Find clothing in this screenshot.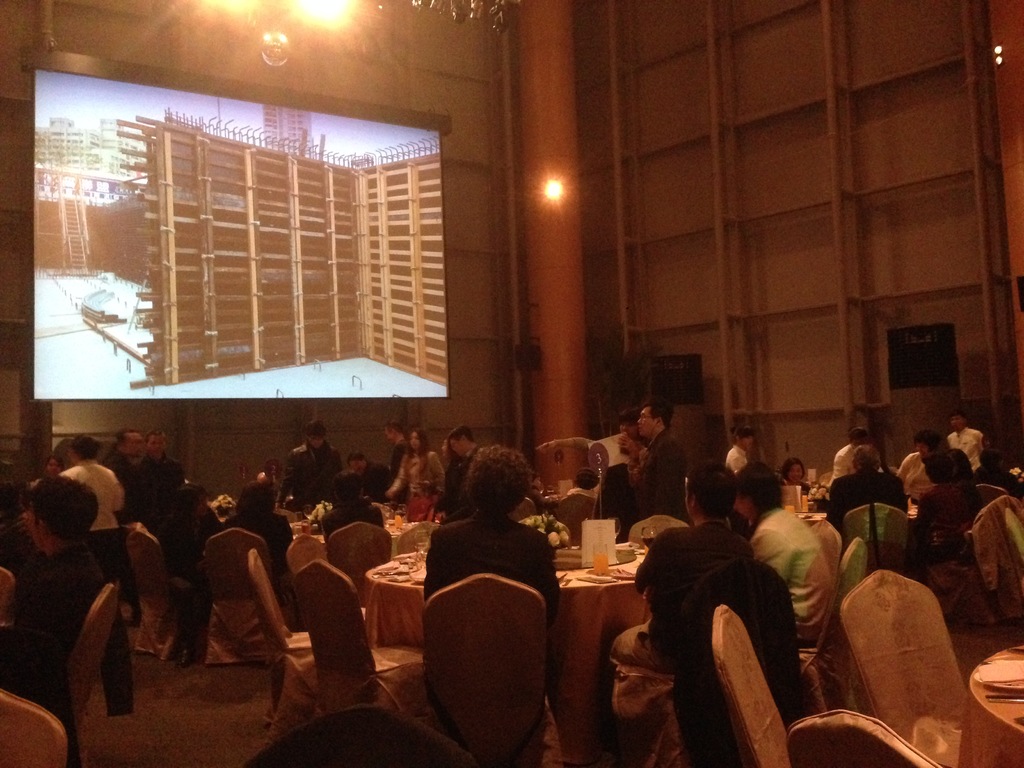
The bounding box for clothing is bbox=(287, 441, 334, 499).
